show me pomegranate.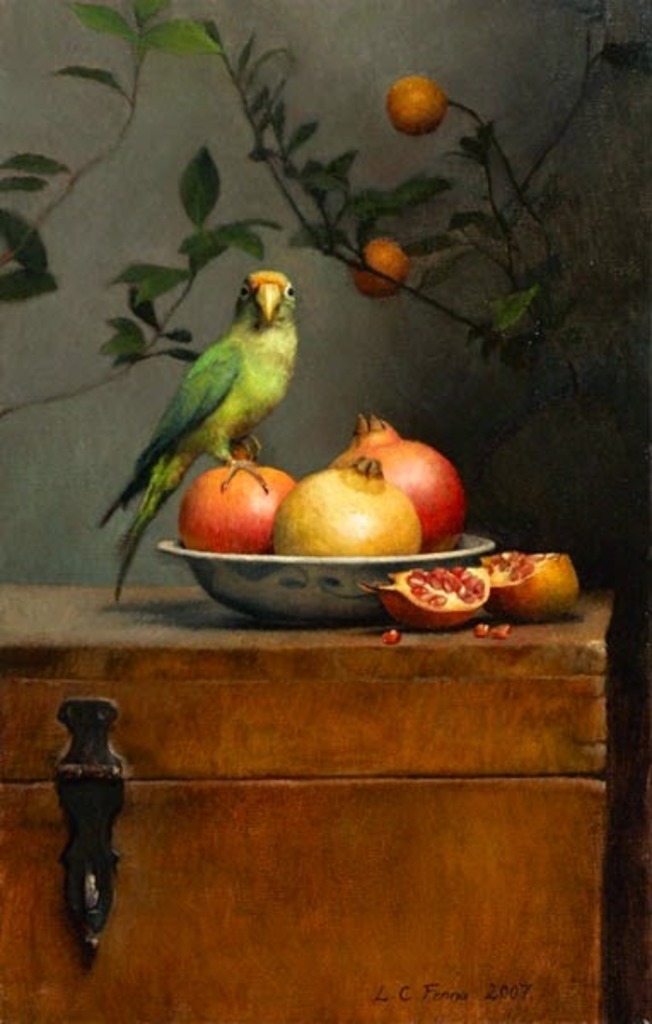
pomegranate is here: l=329, t=413, r=464, b=561.
